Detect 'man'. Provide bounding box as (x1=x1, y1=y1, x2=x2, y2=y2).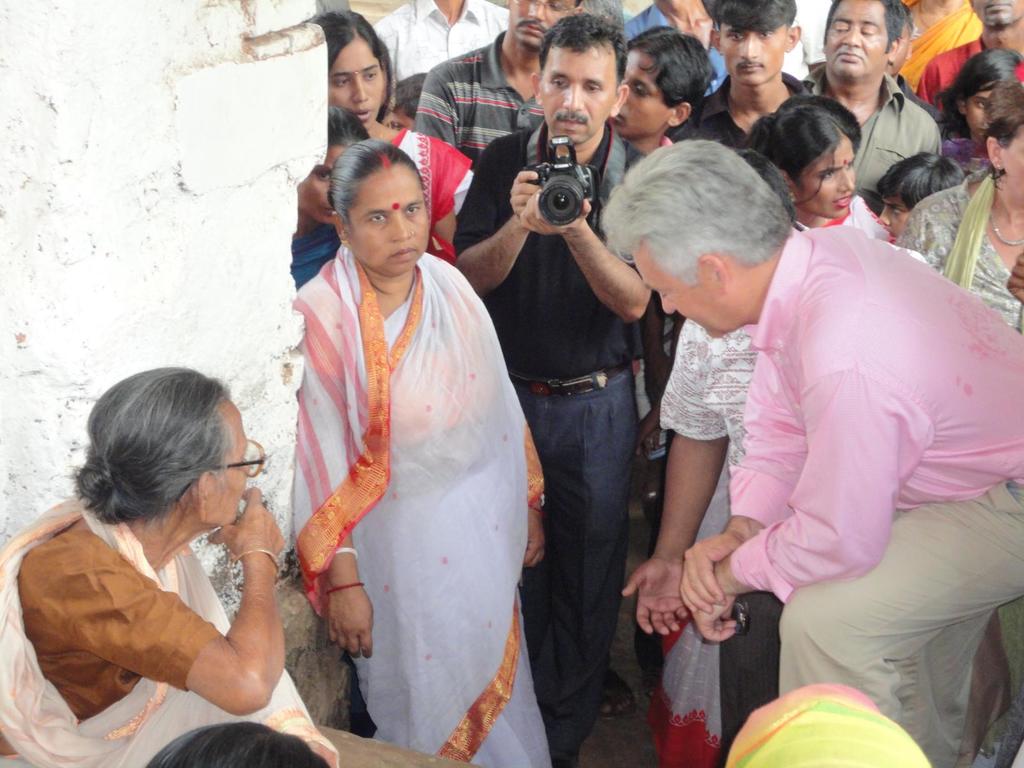
(x1=693, y1=88, x2=996, y2=758).
